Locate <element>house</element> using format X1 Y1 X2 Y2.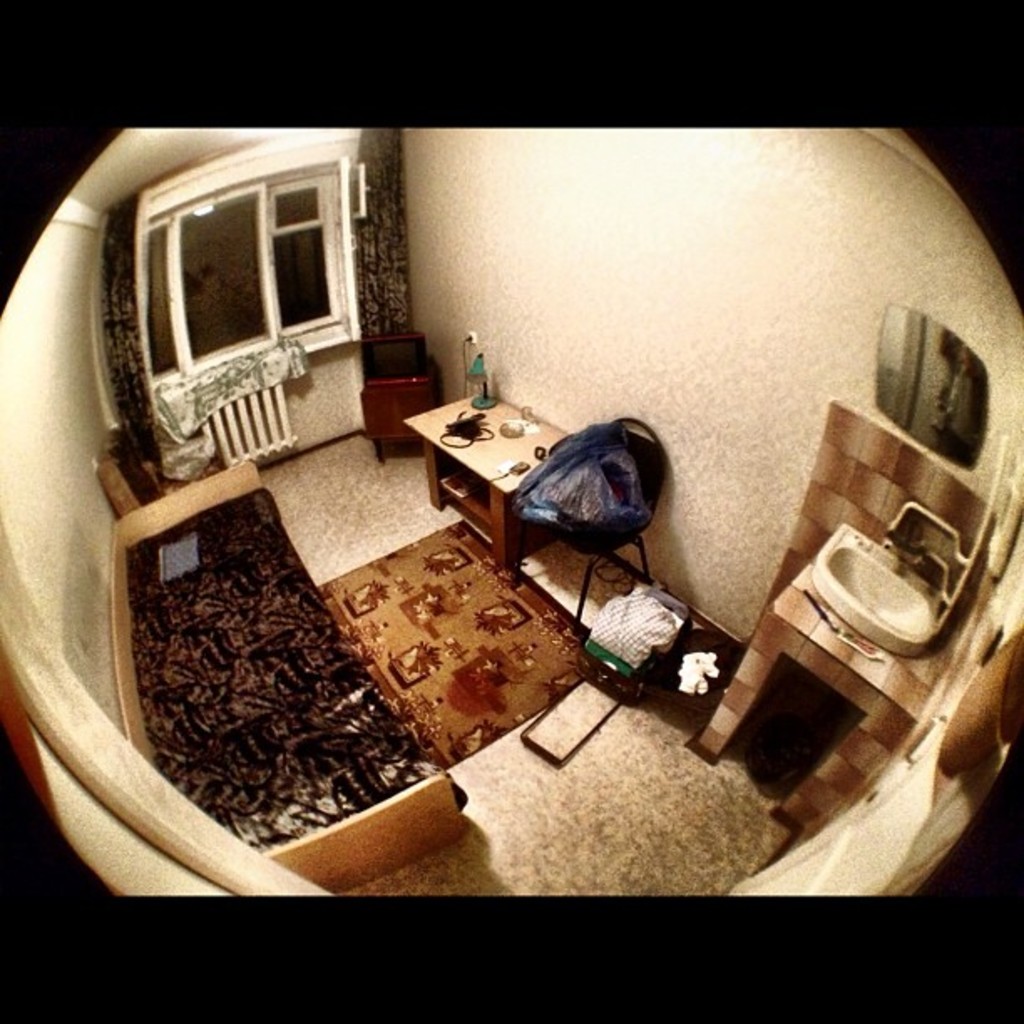
0 120 1022 904.
